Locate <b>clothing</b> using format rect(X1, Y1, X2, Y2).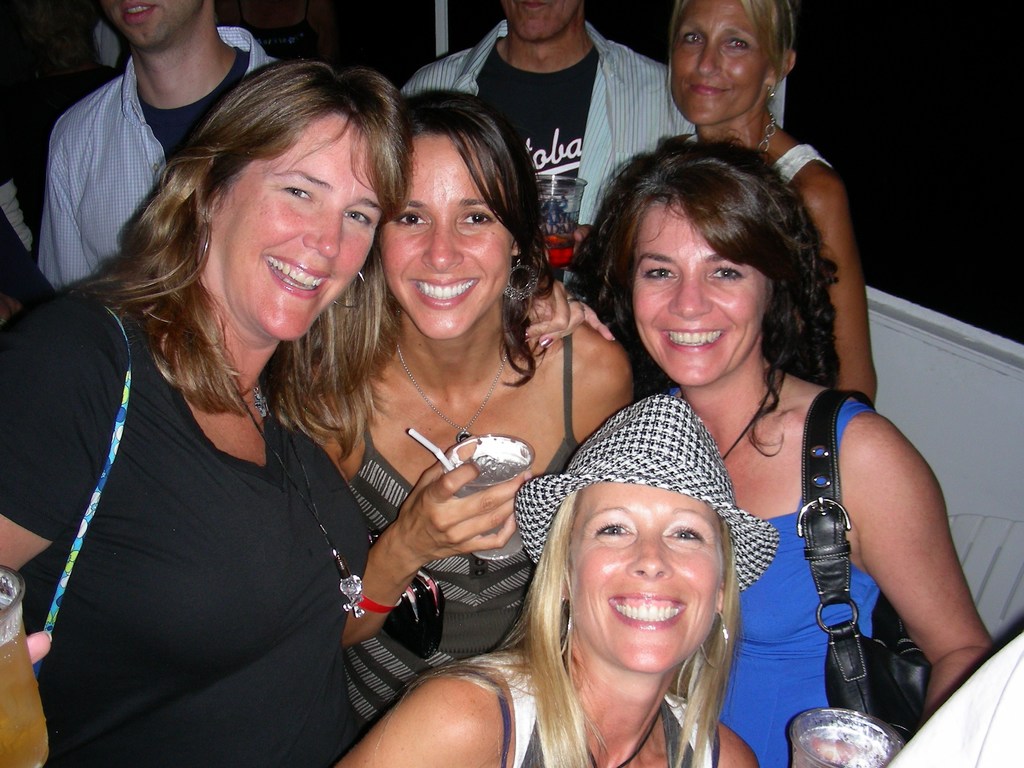
rect(703, 409, 880, 767).
